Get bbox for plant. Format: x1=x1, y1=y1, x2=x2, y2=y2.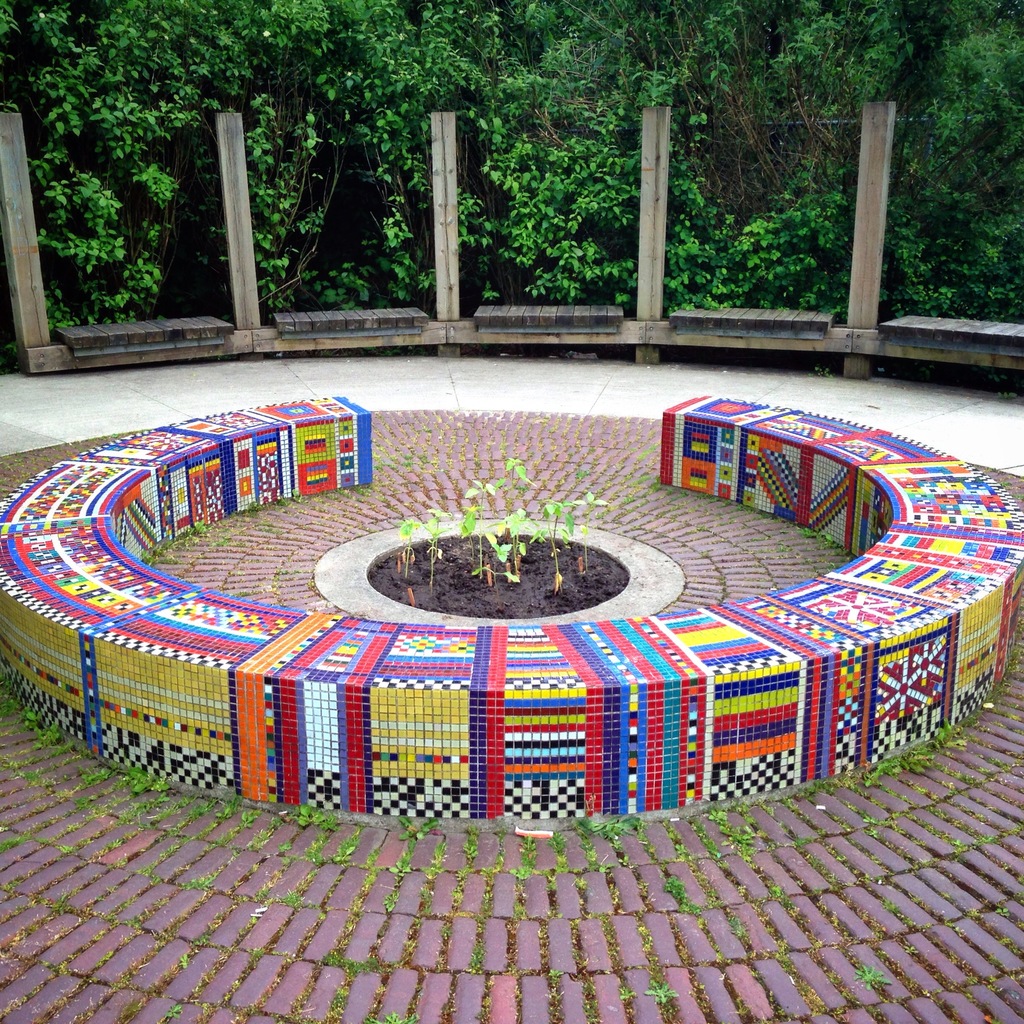
x1=394, y1=501, x2=488, y2=588.
